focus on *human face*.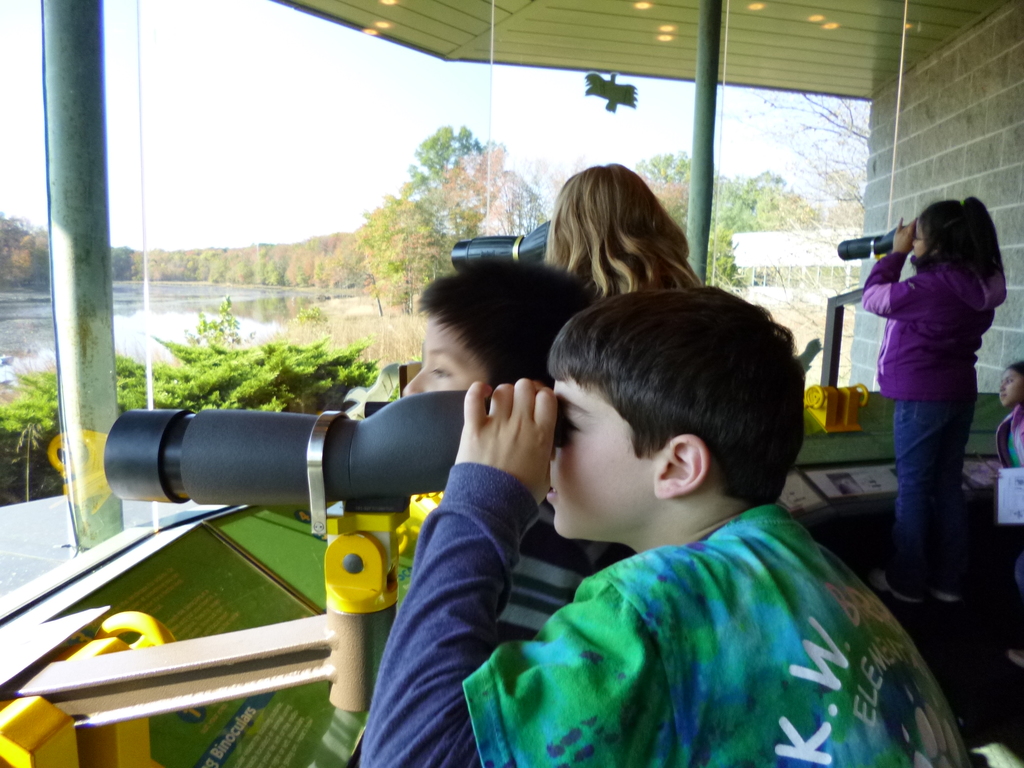
Focused at bbox(548, 376, 653, 537).
